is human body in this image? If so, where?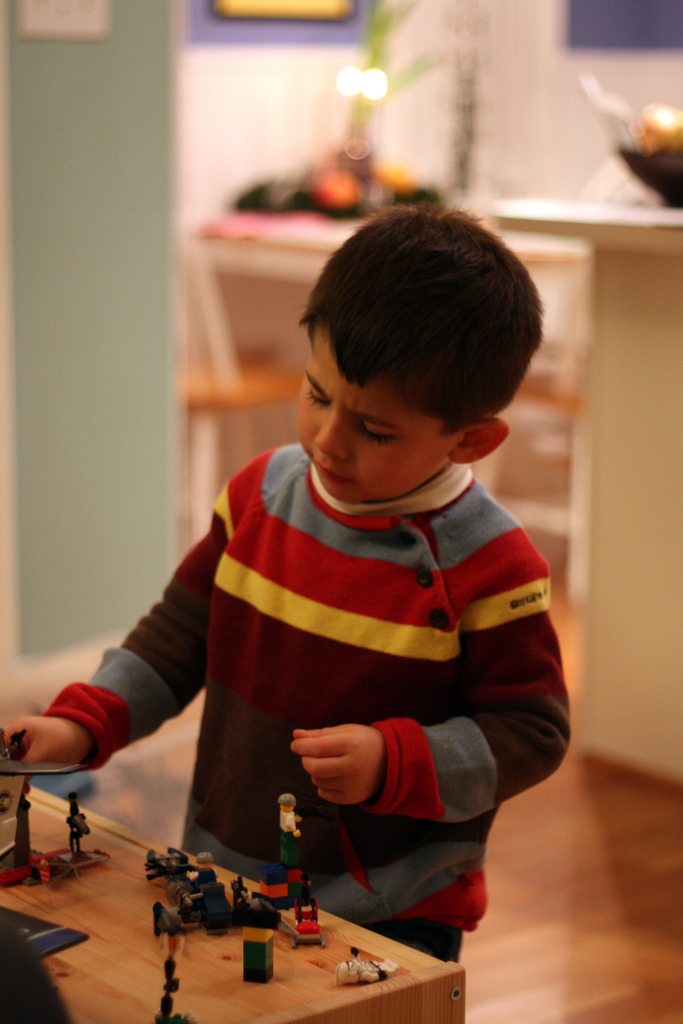
Yes, at bbox=(0, 203, 572, 966).
